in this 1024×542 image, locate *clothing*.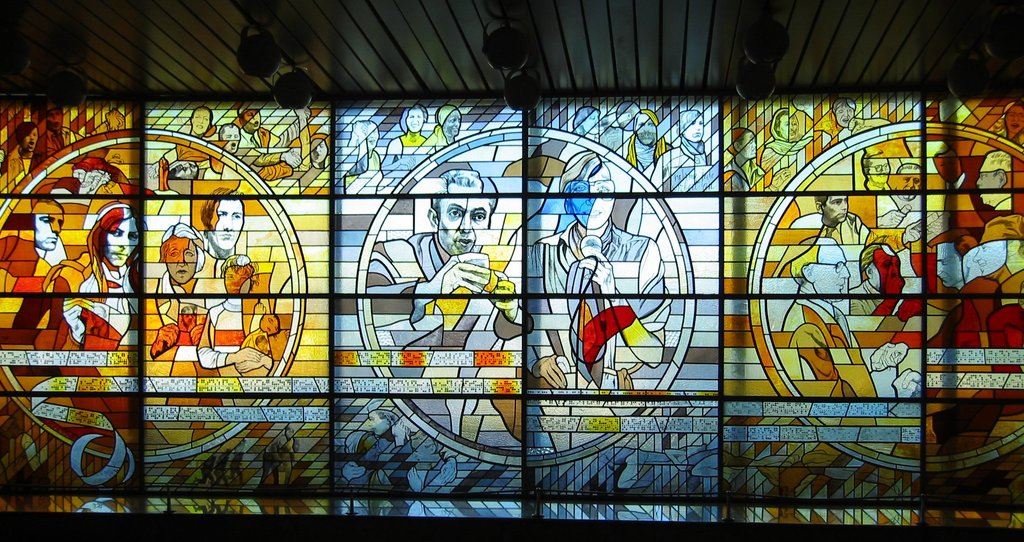
Bounding box: Rect(815, 117, 890, 154).
